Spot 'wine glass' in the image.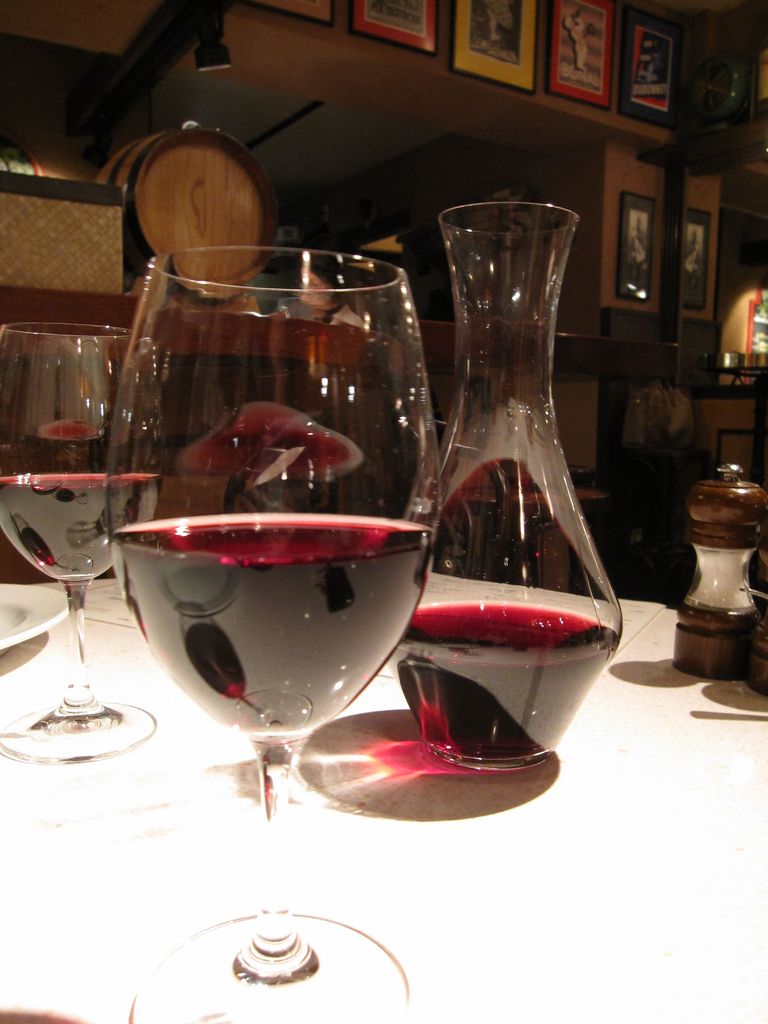
'wine glass' found at <region>109, 250, 441, 1023</region>.
